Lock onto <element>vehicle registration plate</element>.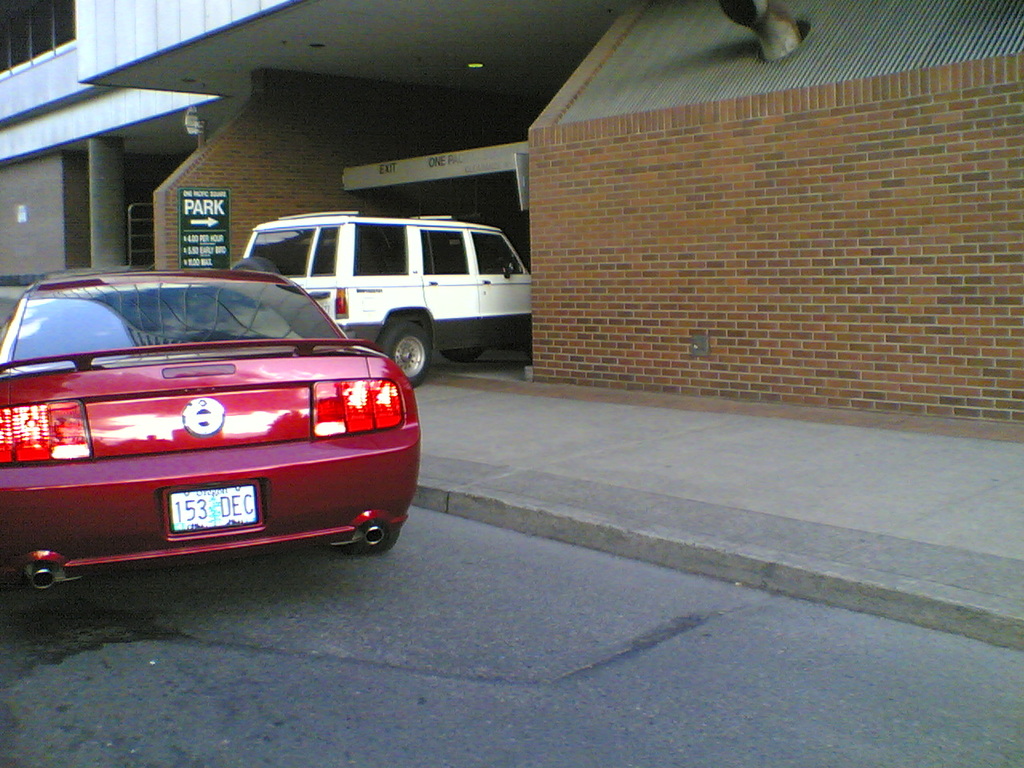
Locked: 170 487 259 536.
